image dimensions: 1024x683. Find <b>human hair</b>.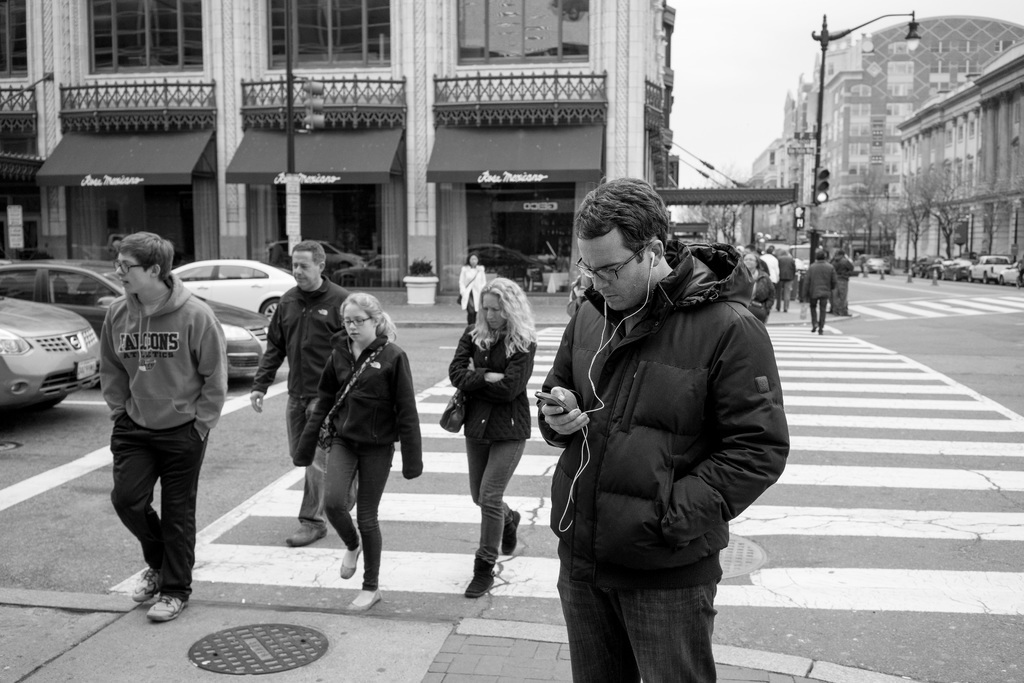
locate(823, 249, 831, 260).
